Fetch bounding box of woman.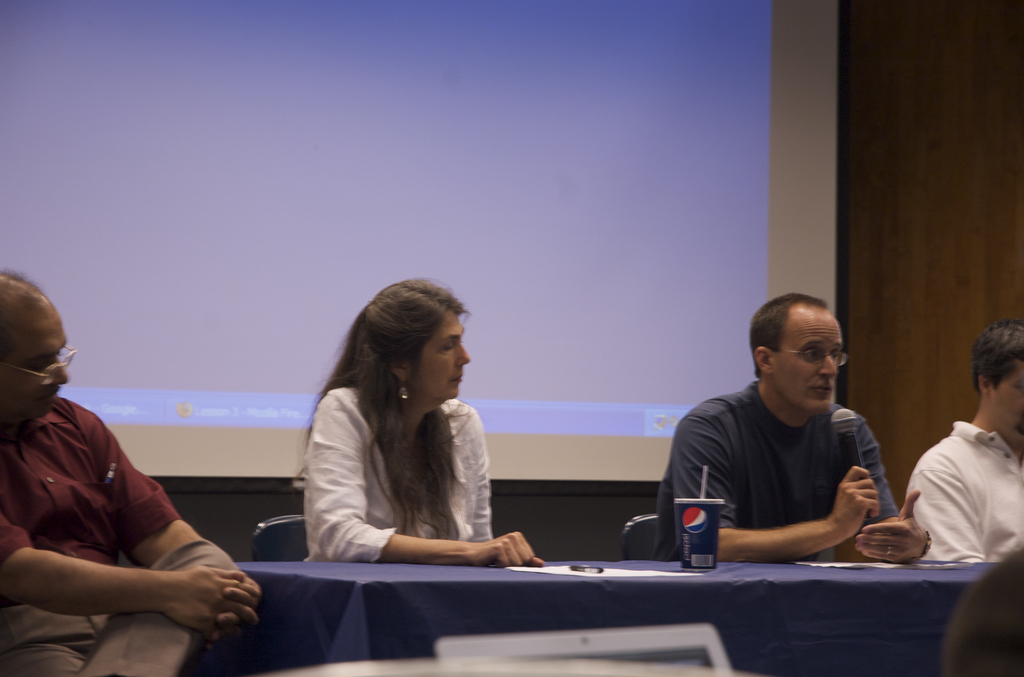
Bbox: 278 277 521 587.
